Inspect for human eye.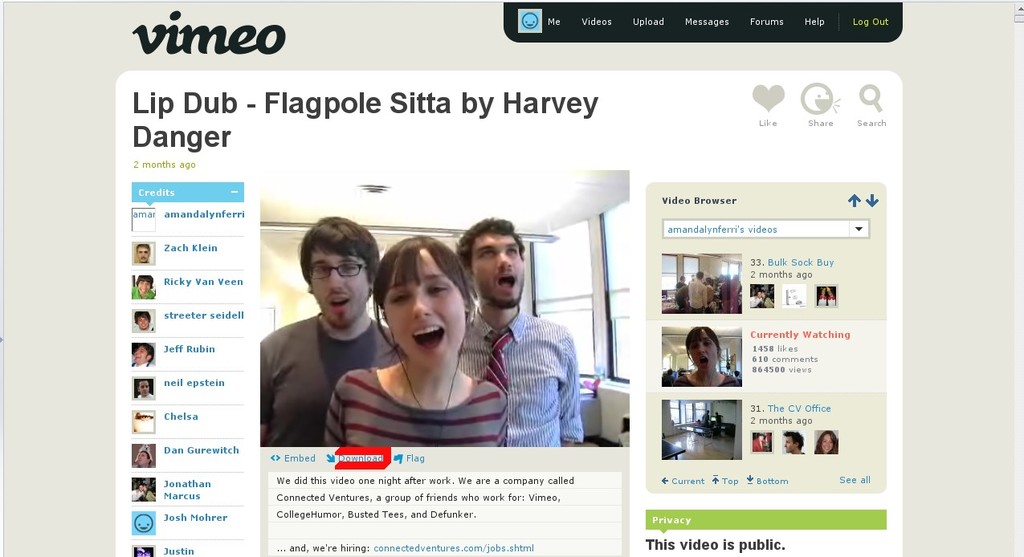
Inspection: locate(501, 246, 520, 255).
